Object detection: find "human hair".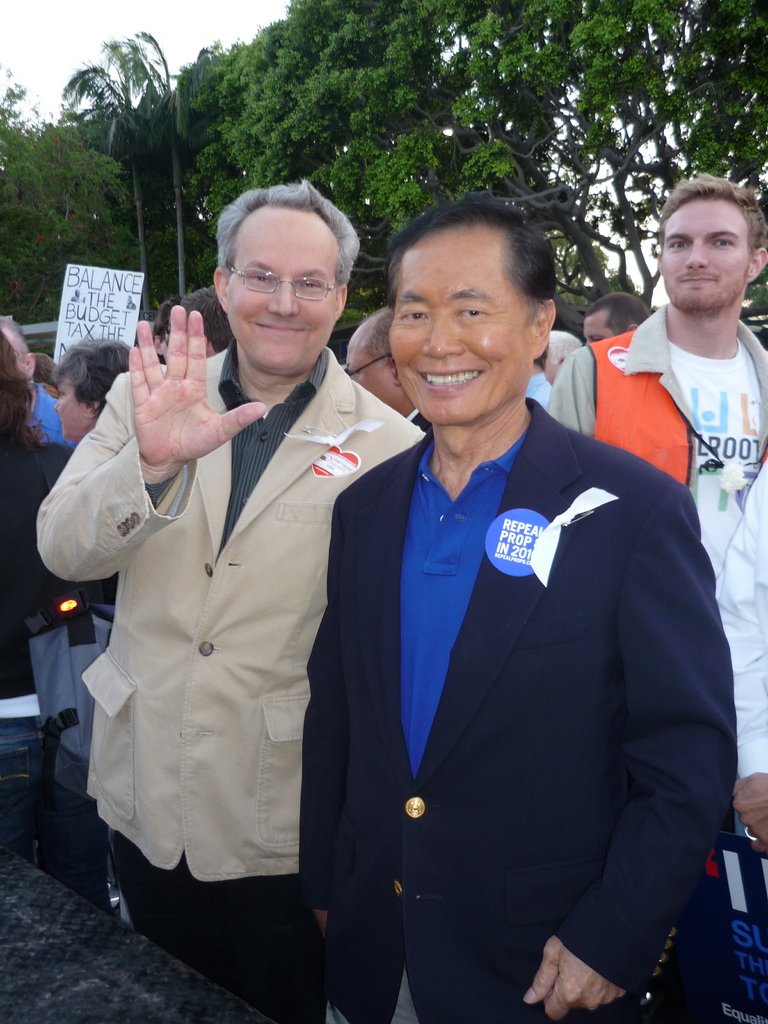
rect(658, 175, 754, 235).
